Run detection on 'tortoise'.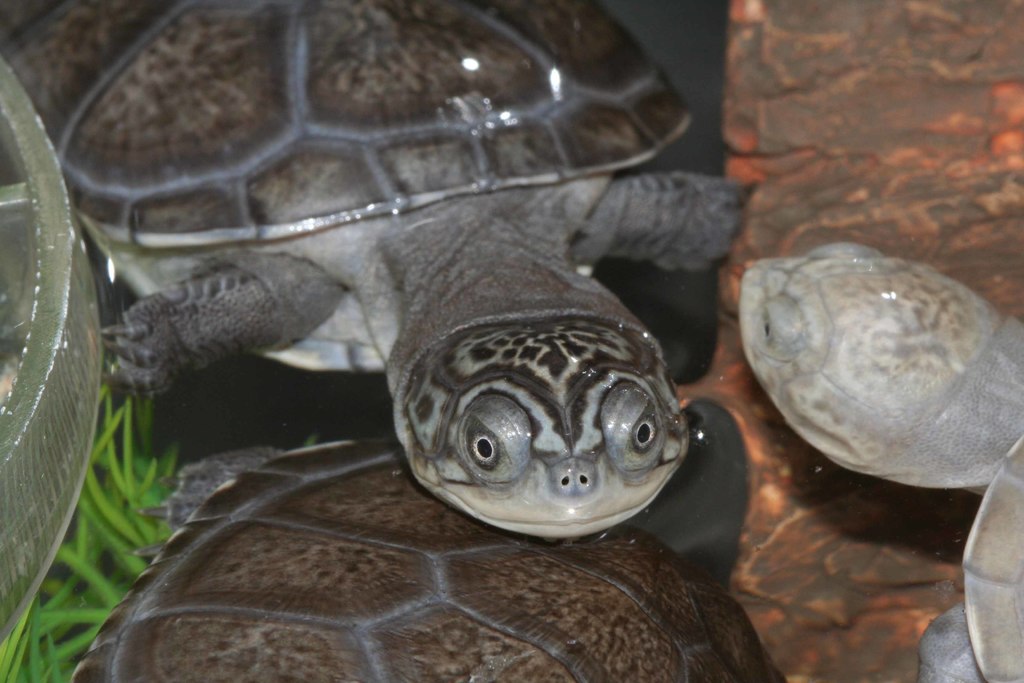
Result: crop(736, 238, 1023, 682).
